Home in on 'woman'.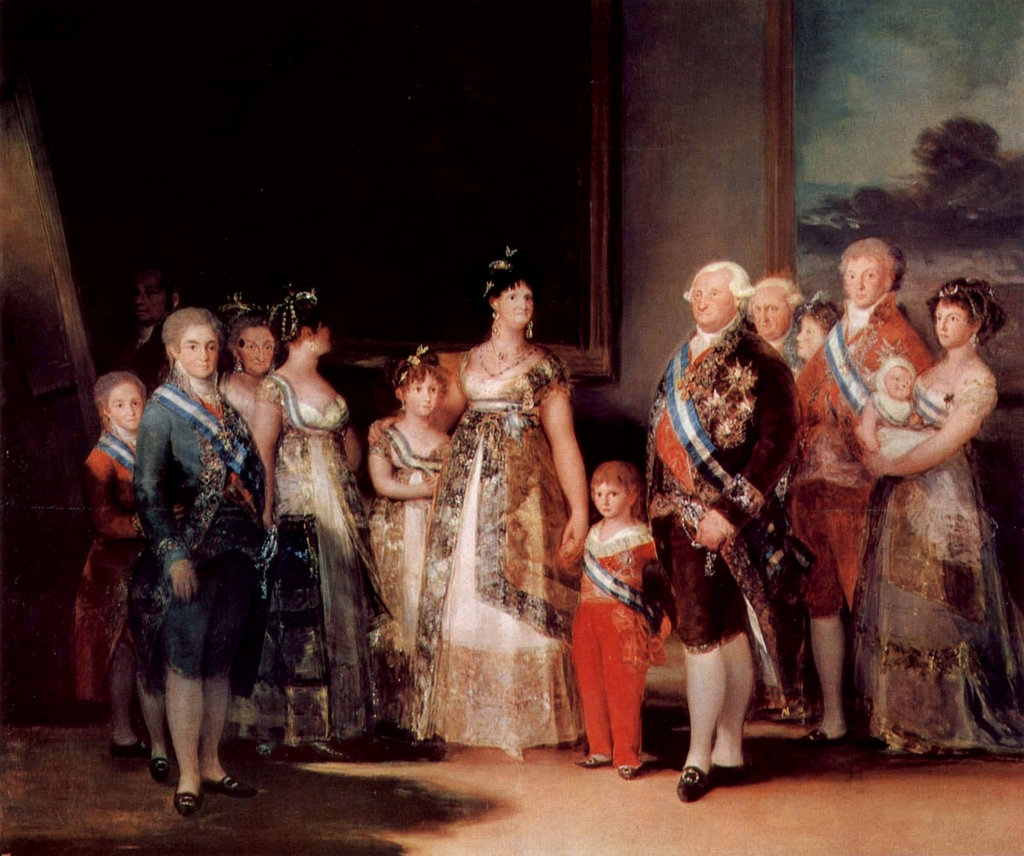
Homed in at crop(243, 268, 396, 751).
